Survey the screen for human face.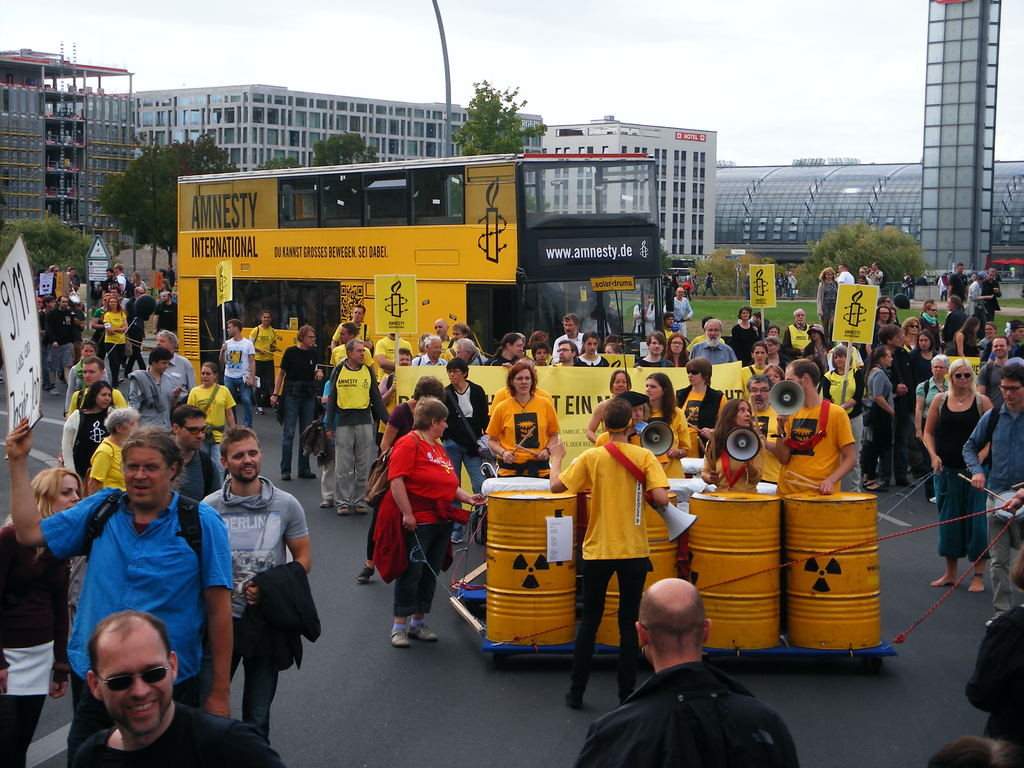
Survey found: x1=97 y1=636 x2=172 y2=735.
